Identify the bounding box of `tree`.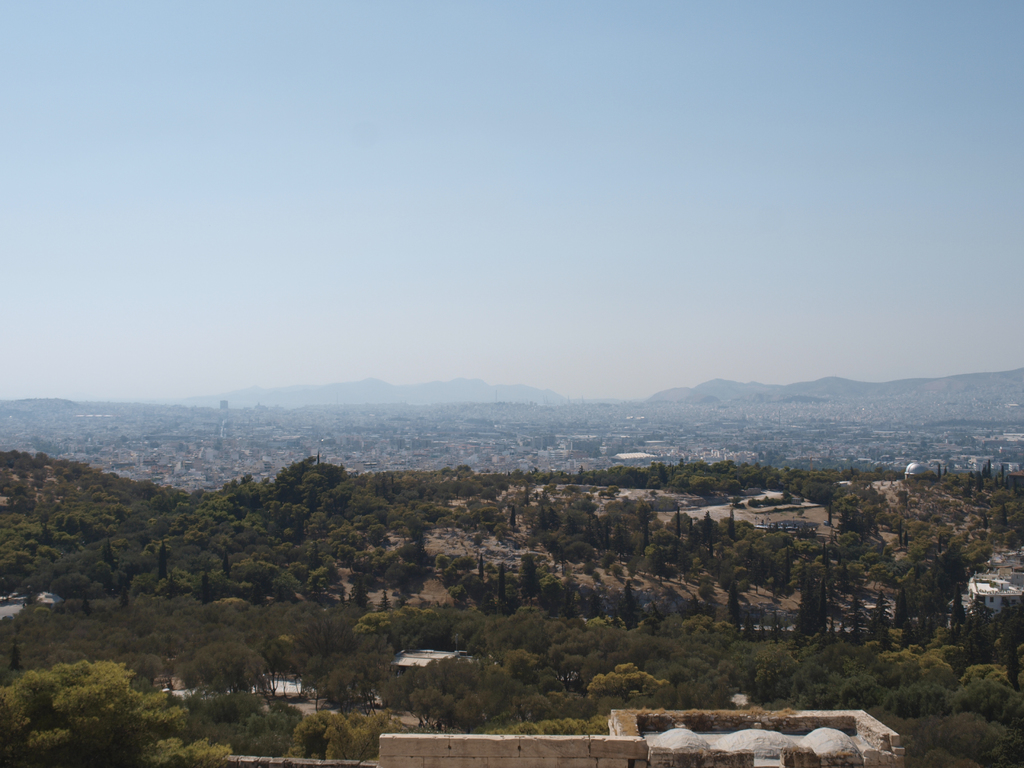
[8,642,18,667].
